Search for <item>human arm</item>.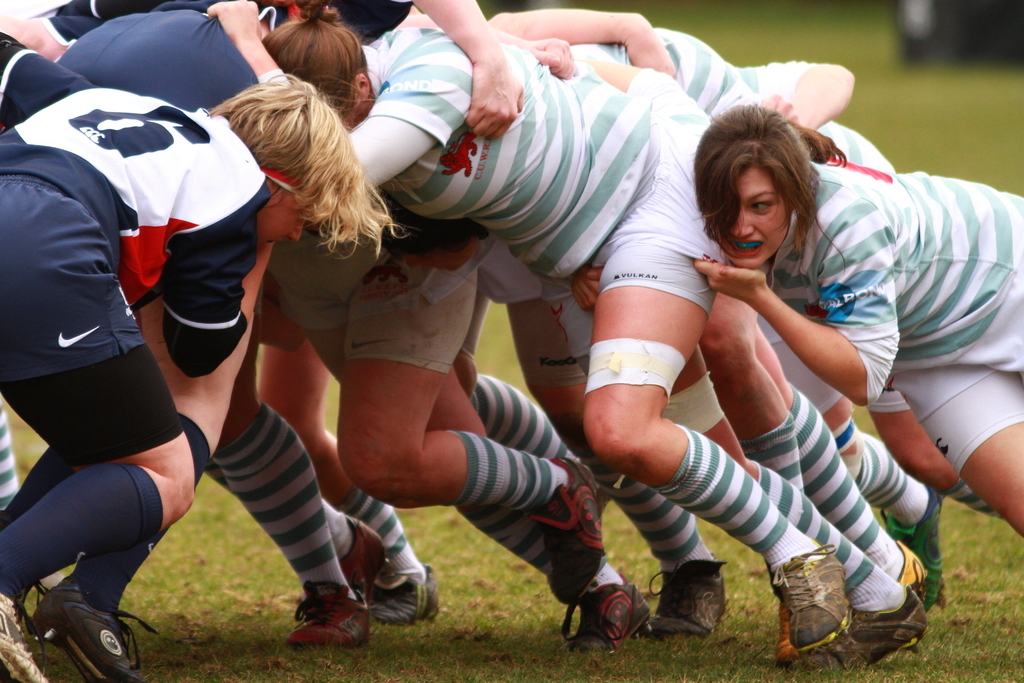
Found at region(451, 13, 588, 76).
